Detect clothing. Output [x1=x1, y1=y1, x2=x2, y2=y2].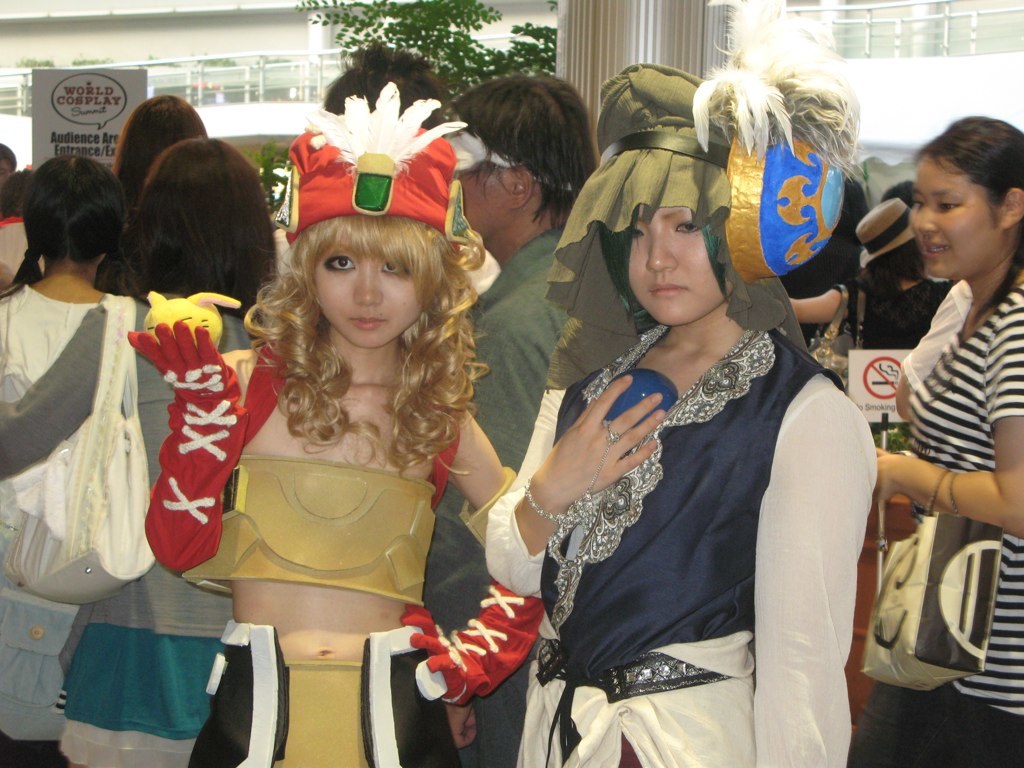
[x1=153, y1=371, x2=533, y2=767].
